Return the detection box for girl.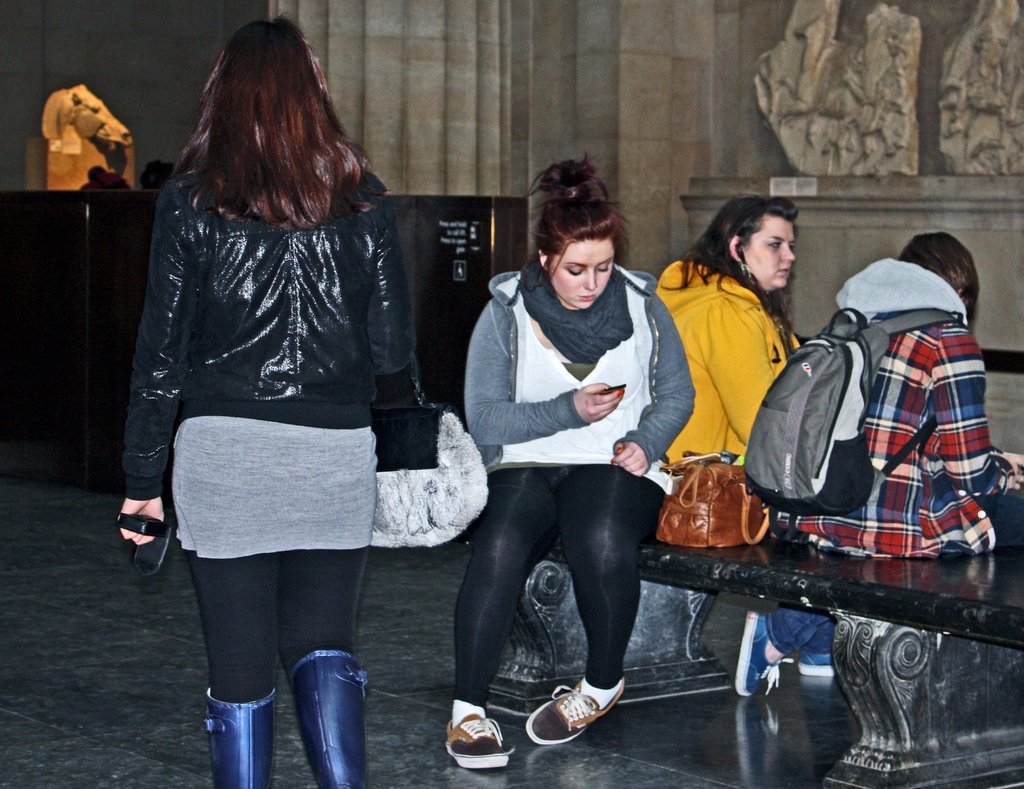
l=117, t=16, r=429, b=788.
